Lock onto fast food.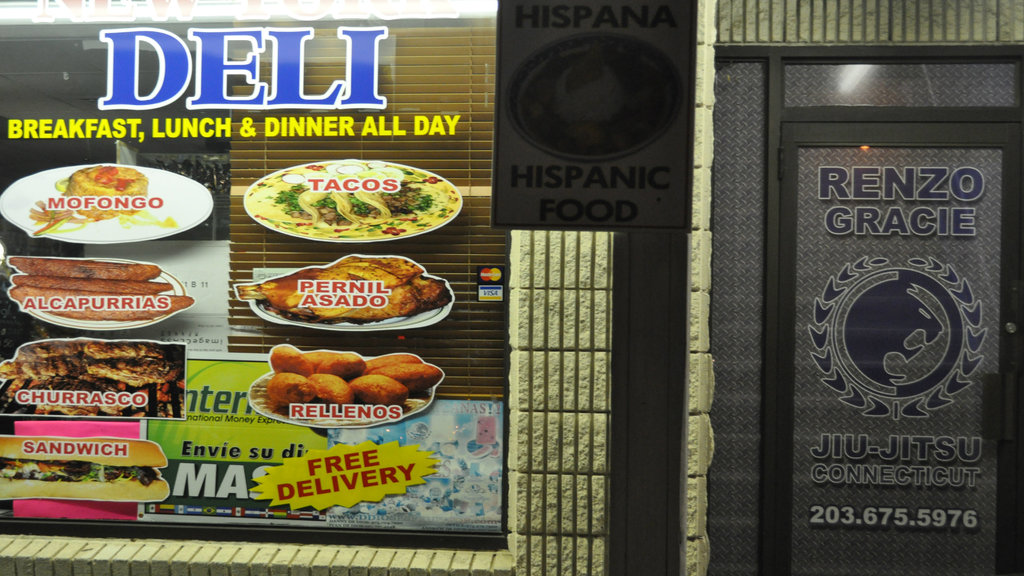
Locked: <bbox>0, 433, 169, 502</bbox>.
